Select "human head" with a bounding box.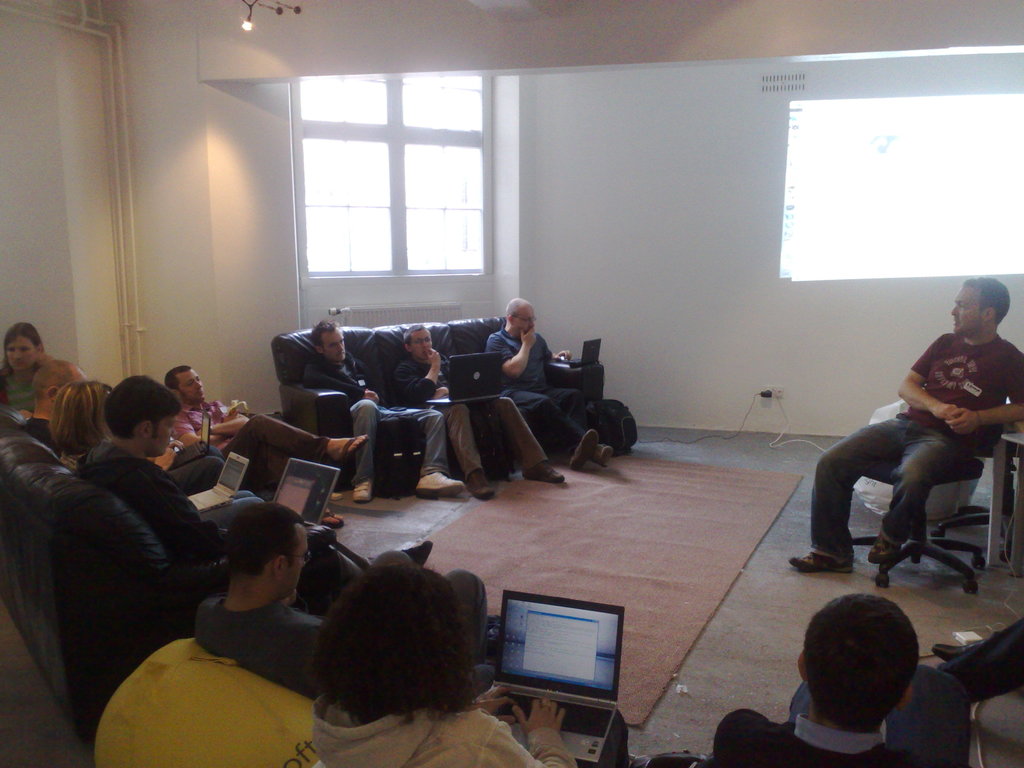
bbox(313, 321, 349, 364).
